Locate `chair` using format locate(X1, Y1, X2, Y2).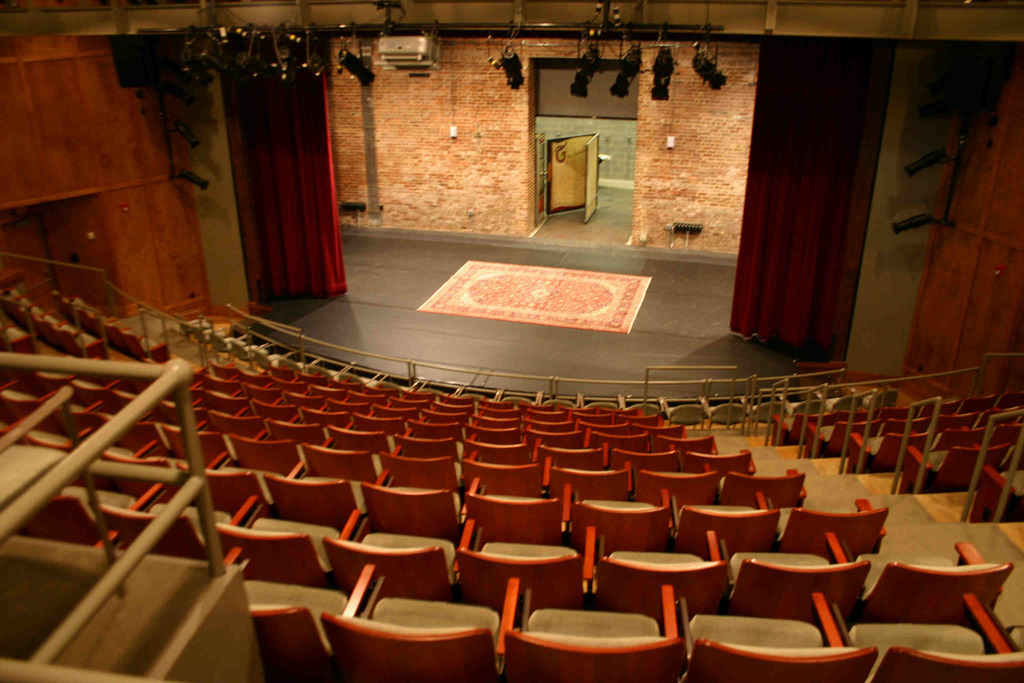
locate(781, 493, 889, 568).
